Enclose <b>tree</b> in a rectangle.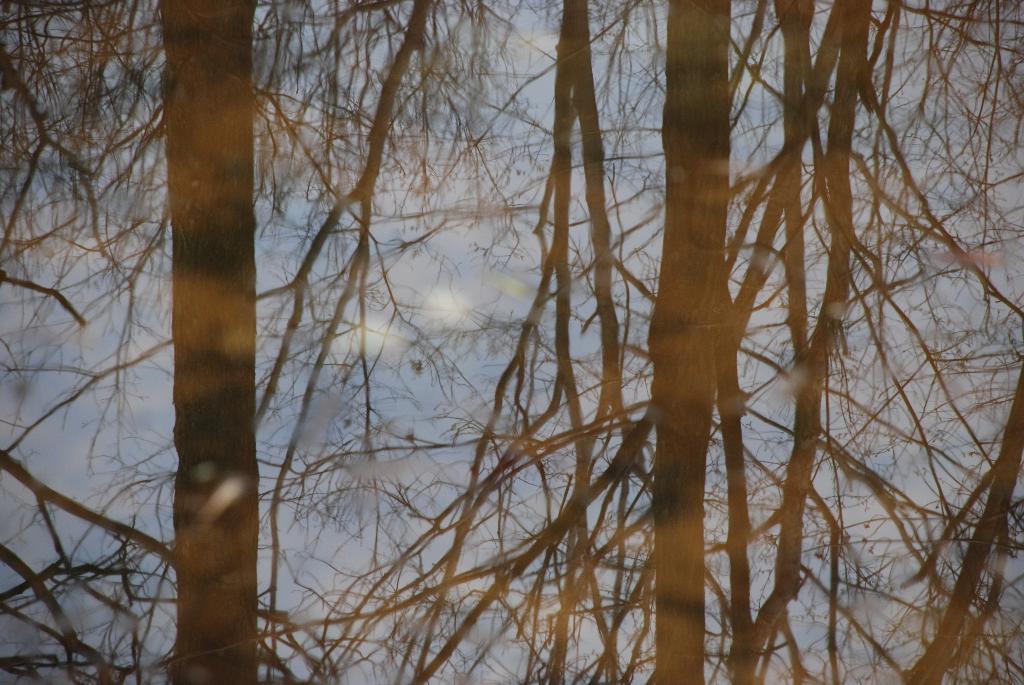
box=[472, 0, 859, 684].
